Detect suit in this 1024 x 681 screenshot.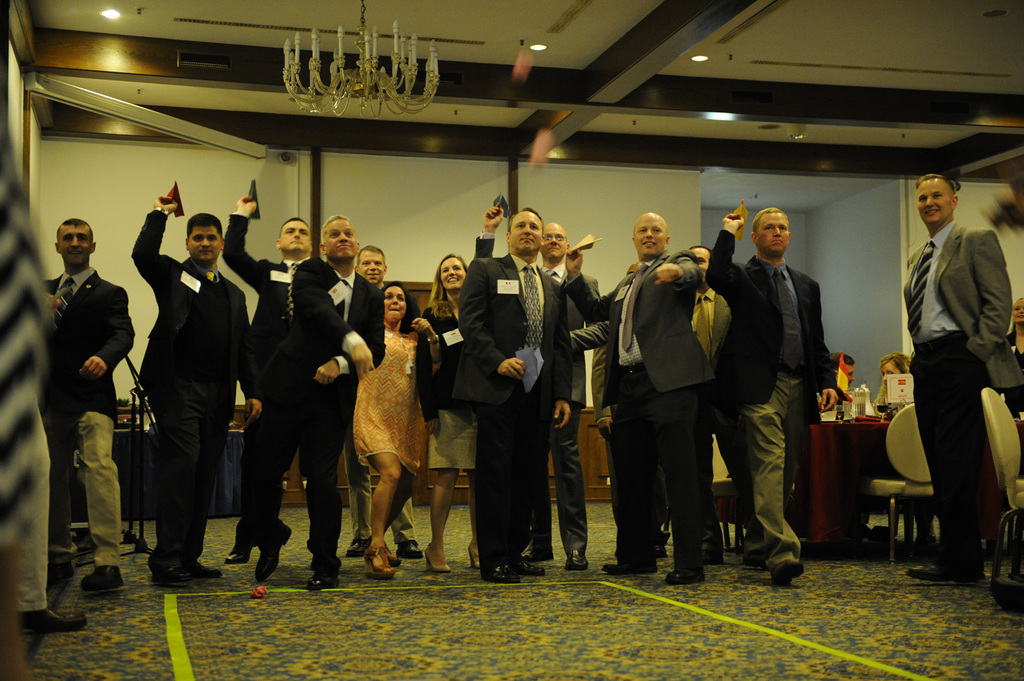
Detection: 904 216 1023 566.
